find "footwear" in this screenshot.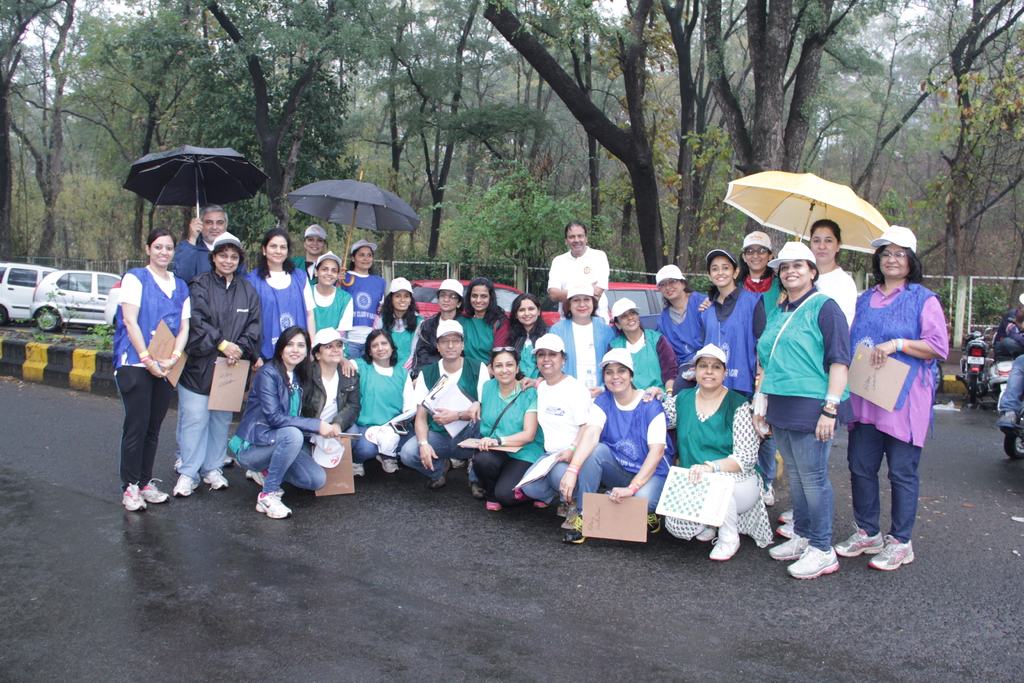
The bounding box for "footwear" is [252, 489, 291, 520].
